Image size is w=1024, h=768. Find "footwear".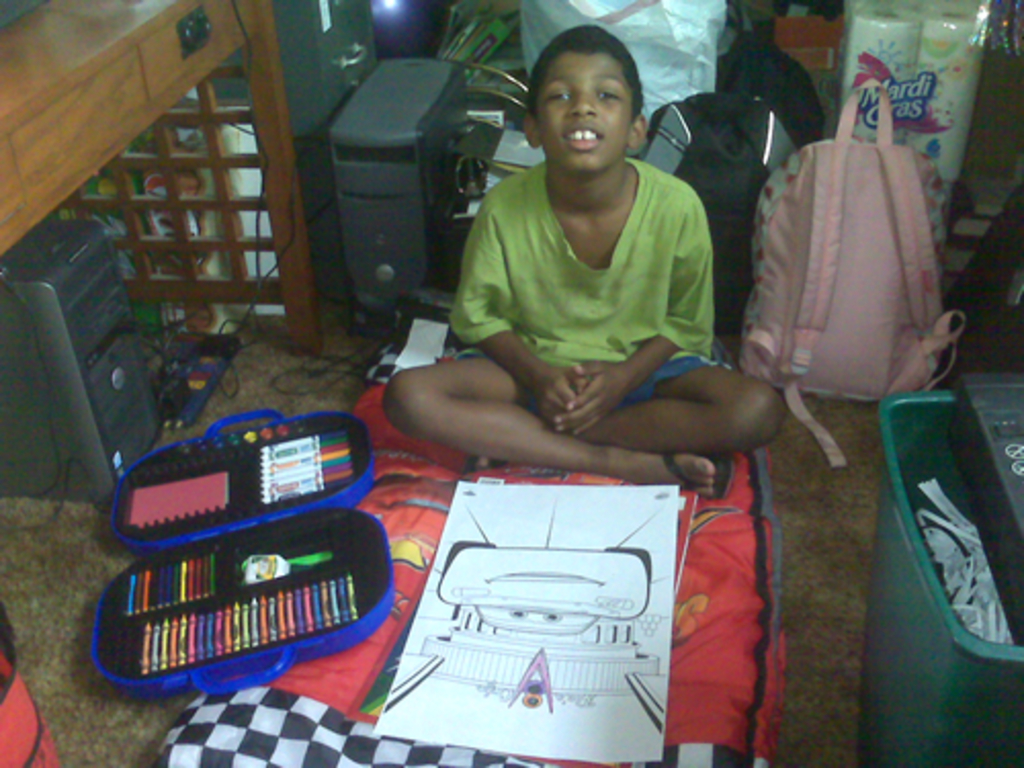
x1=655 y1=449 x2=737 y2=506.
